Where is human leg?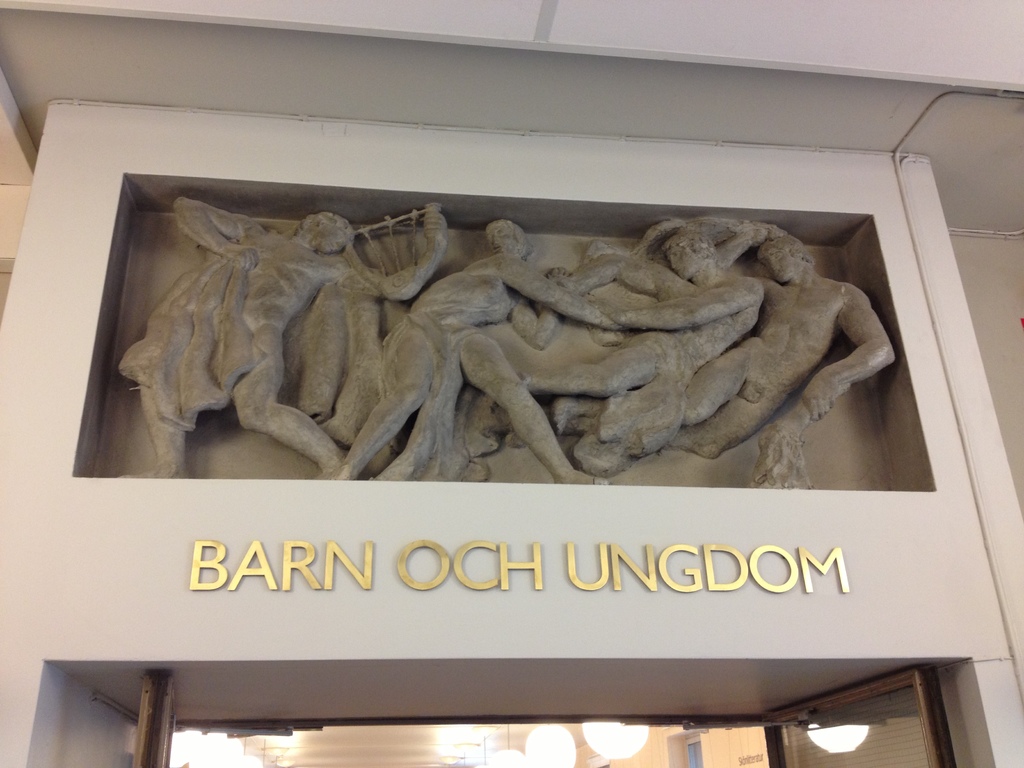
region(515, 343, 666, 394).
